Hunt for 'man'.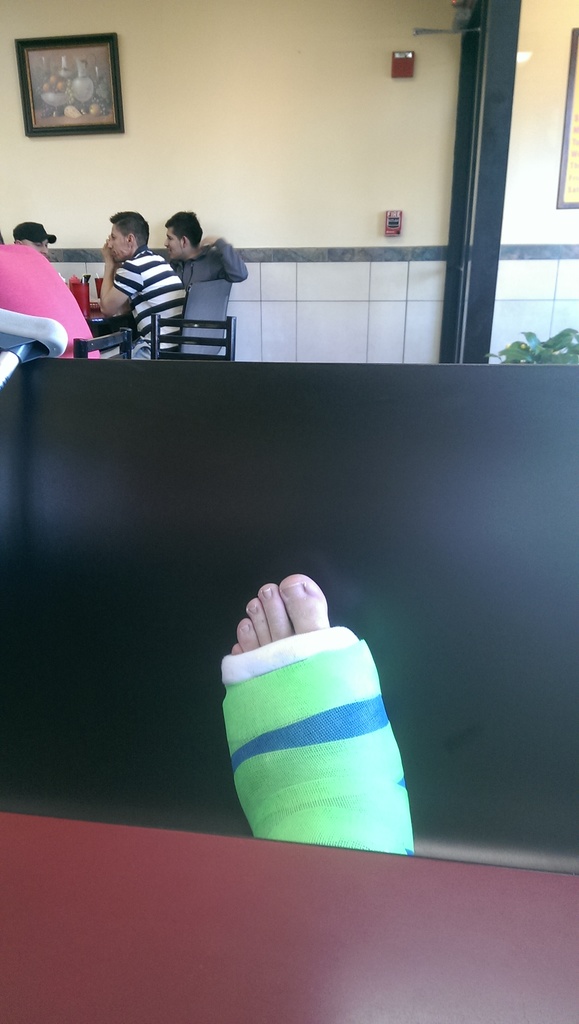
Hunted down at 97, 210, 186, 365.
